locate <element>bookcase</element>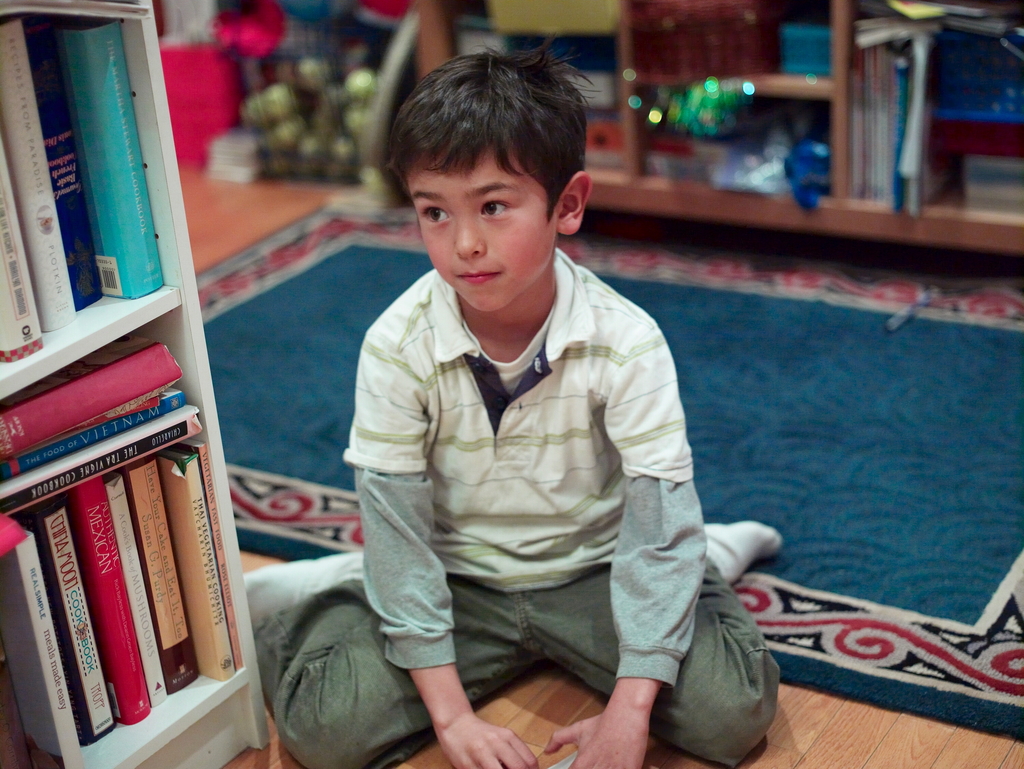
pyautogui.locateOnScreen(0, 0, 274, 768)
